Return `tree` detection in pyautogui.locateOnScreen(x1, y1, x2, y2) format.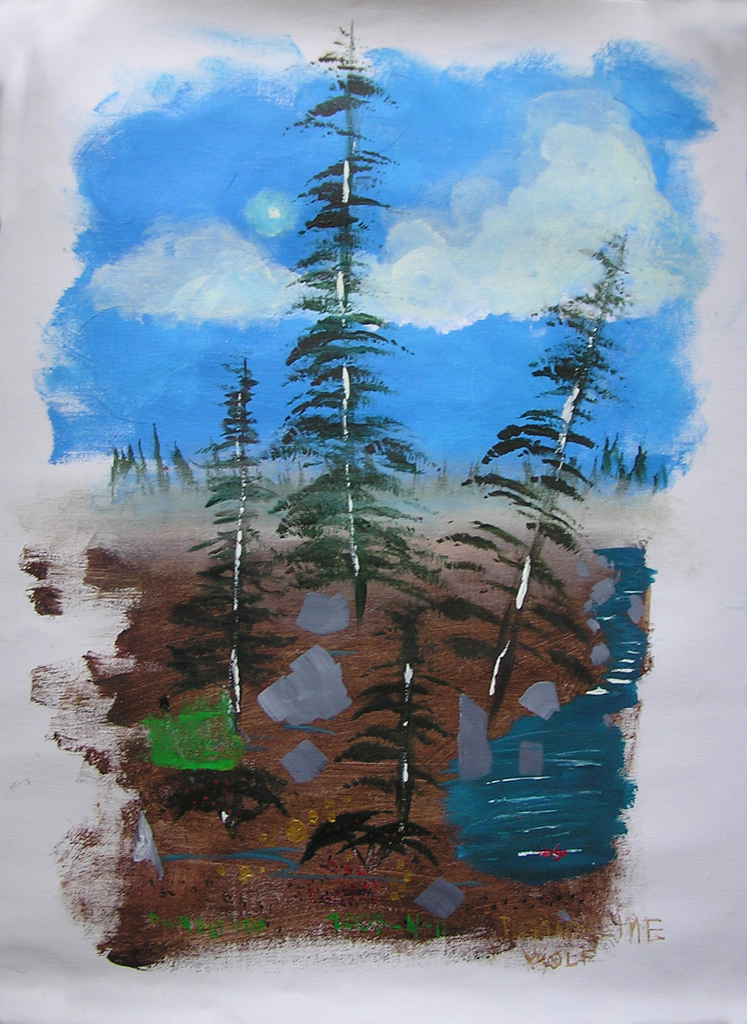
pyautogui.locateOnScreen(440, 212, 682, 805).
